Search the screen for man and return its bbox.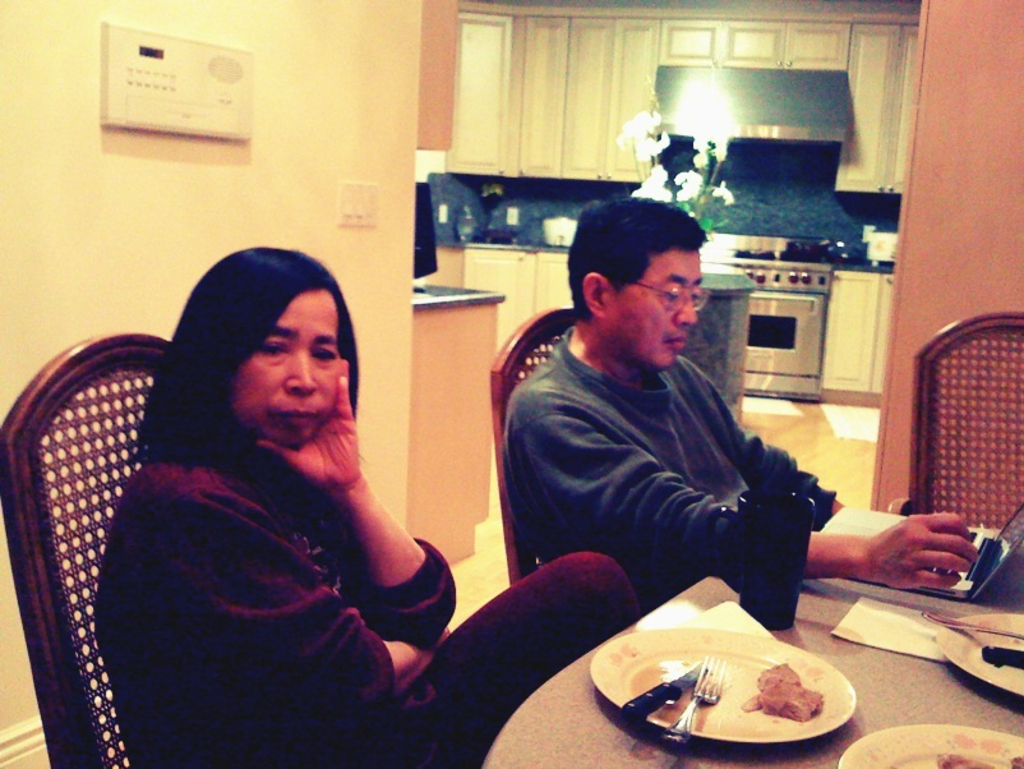
Found: crop(470, 211, 876, 655).
